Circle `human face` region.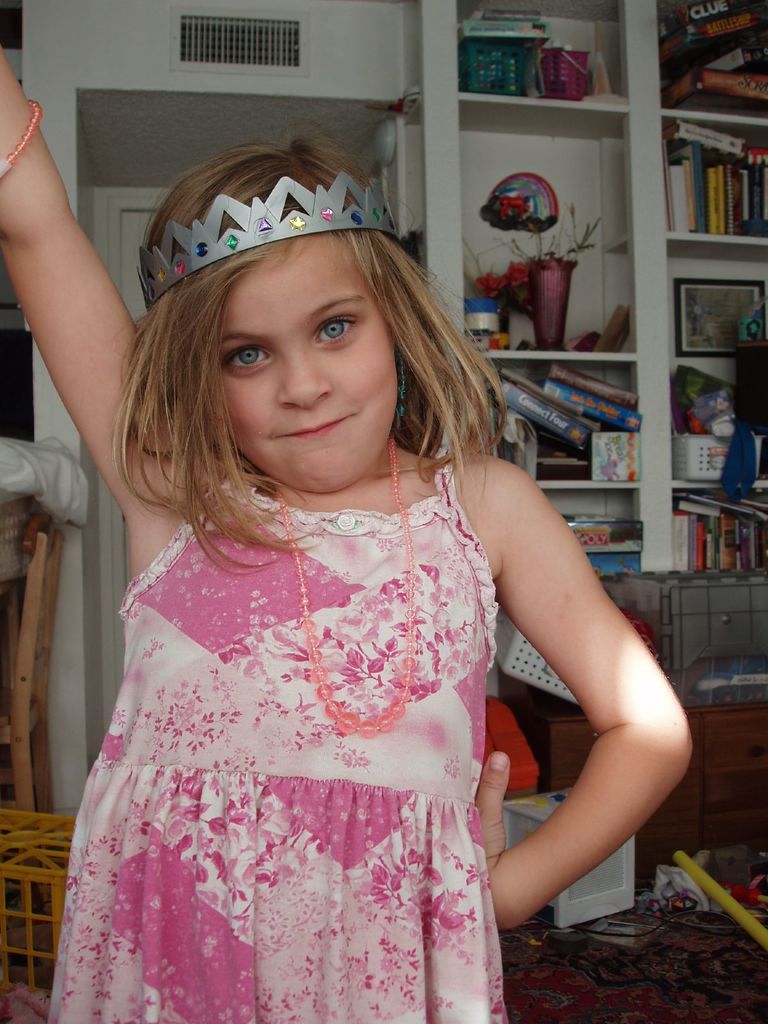
Region: (221,232,394,490).
